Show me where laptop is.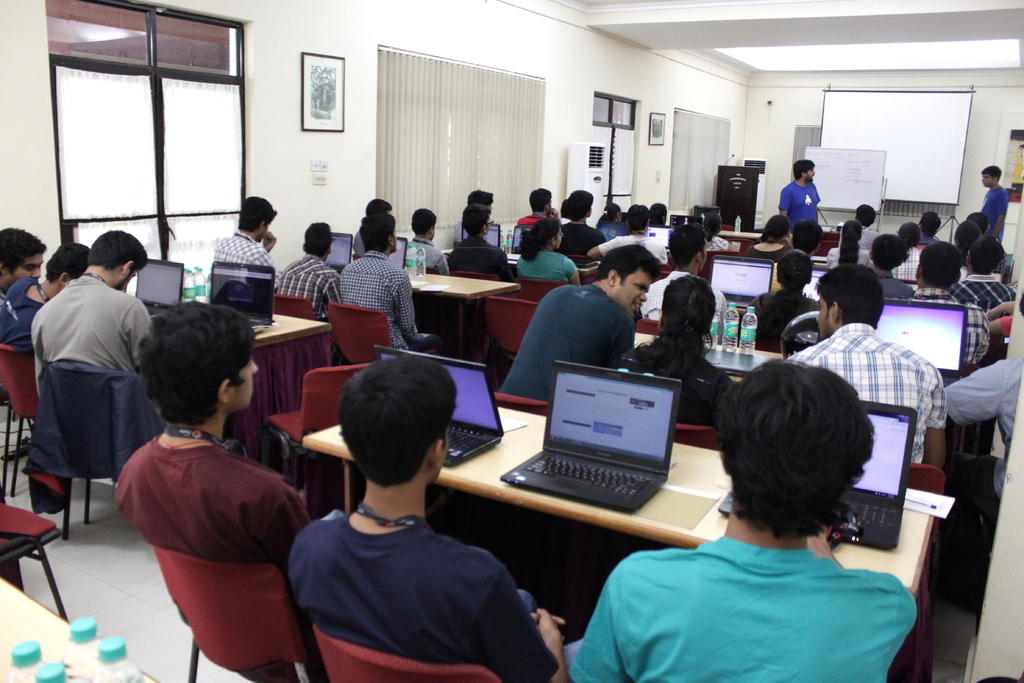
laptop is at box(212, 261, 273, 327).
